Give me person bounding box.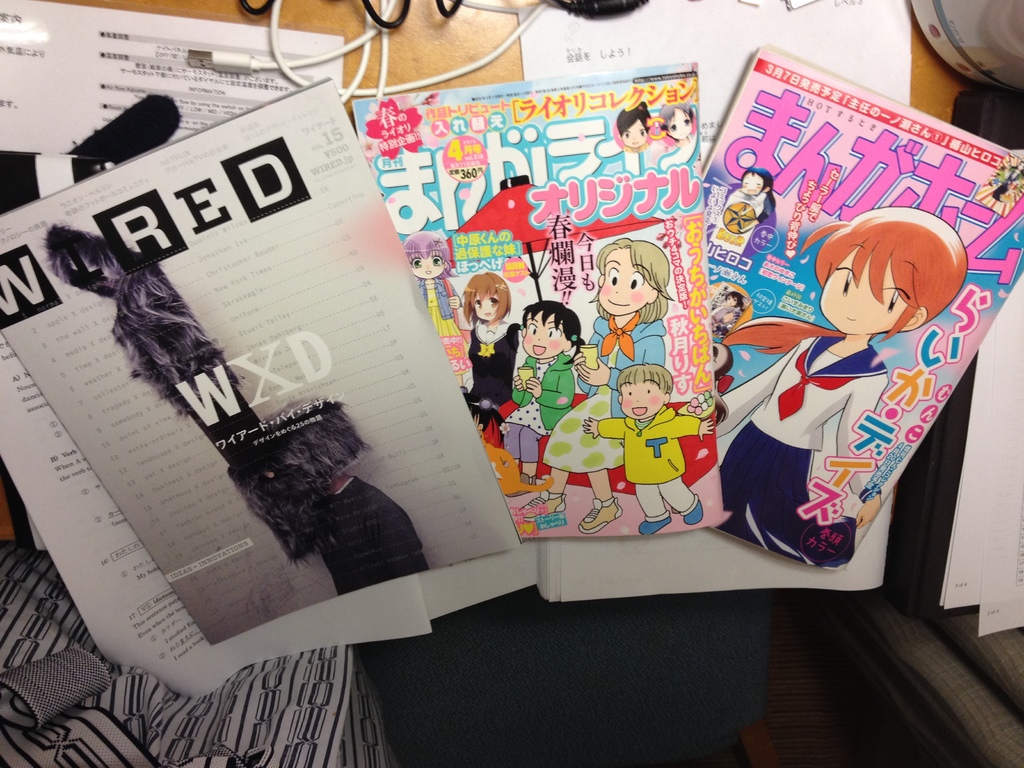
513 237 675 534.
